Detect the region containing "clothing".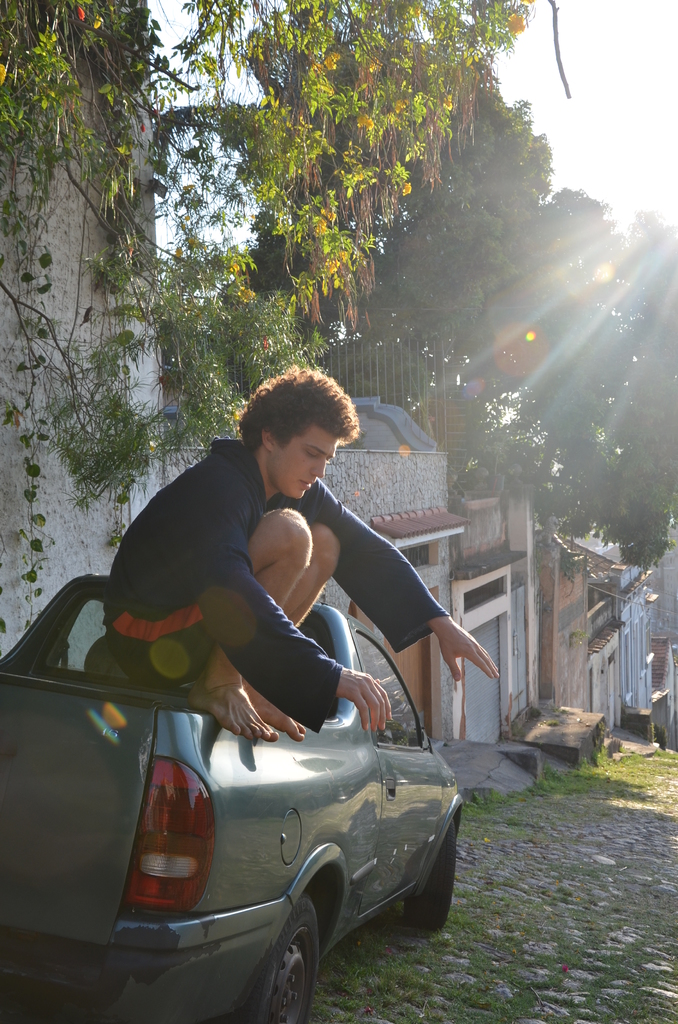
{"left": 83, "top": 426, "right": 437, "bottom": 768}.
